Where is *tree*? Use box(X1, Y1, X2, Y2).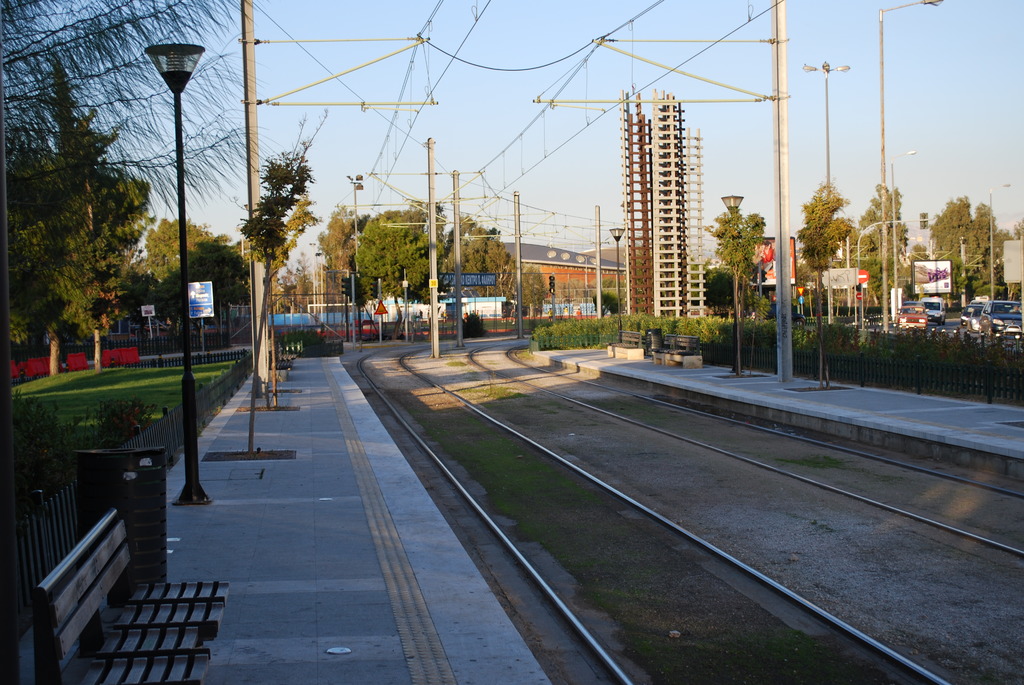
box(435, 206, 532, 310).
